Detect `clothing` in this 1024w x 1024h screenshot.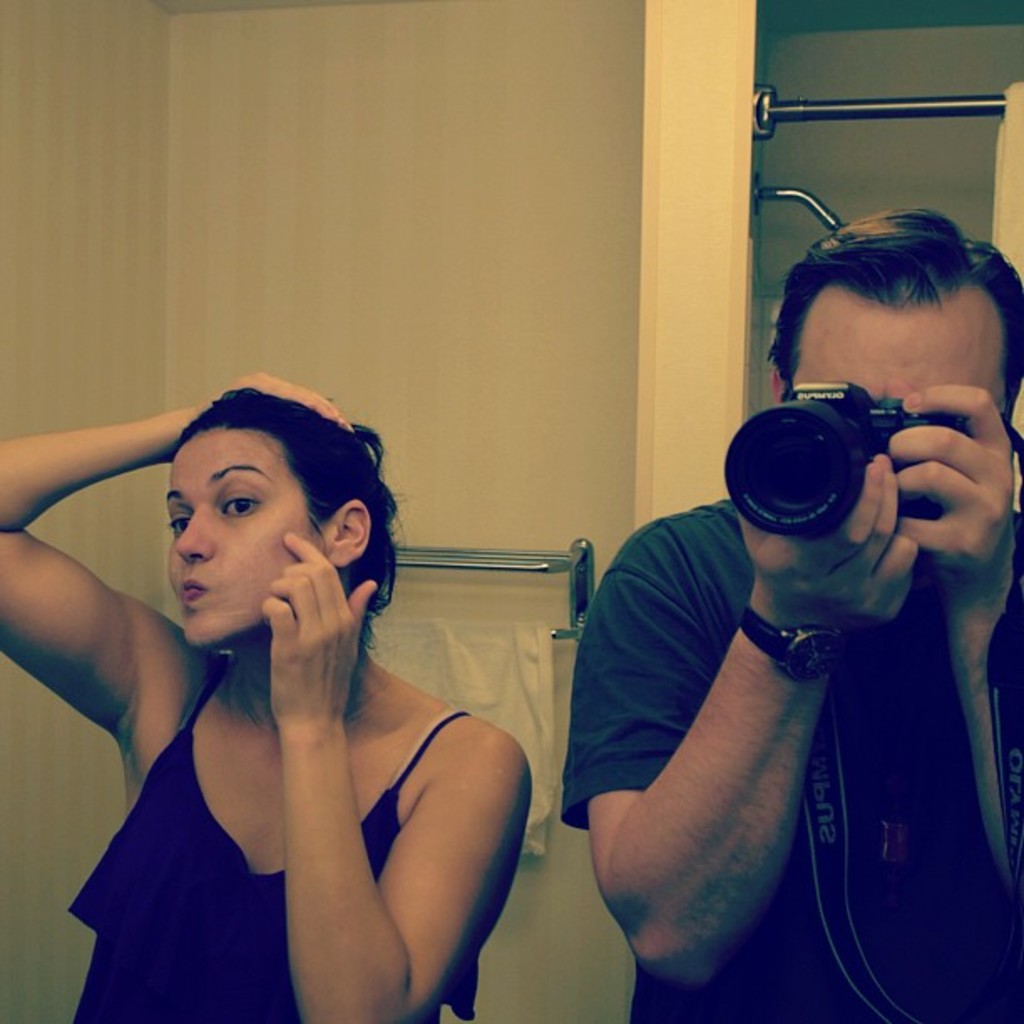
Detection: (x1=557, y1=427, x2=954, y2=1009).
